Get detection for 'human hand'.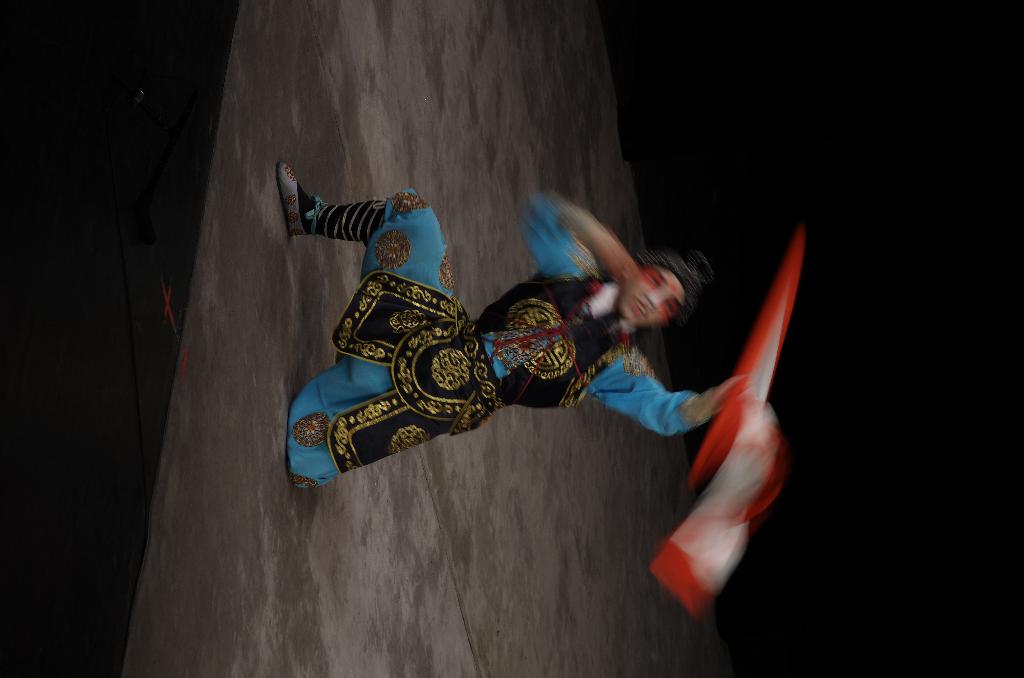
Detection: box(703, 376, 745, 421).
